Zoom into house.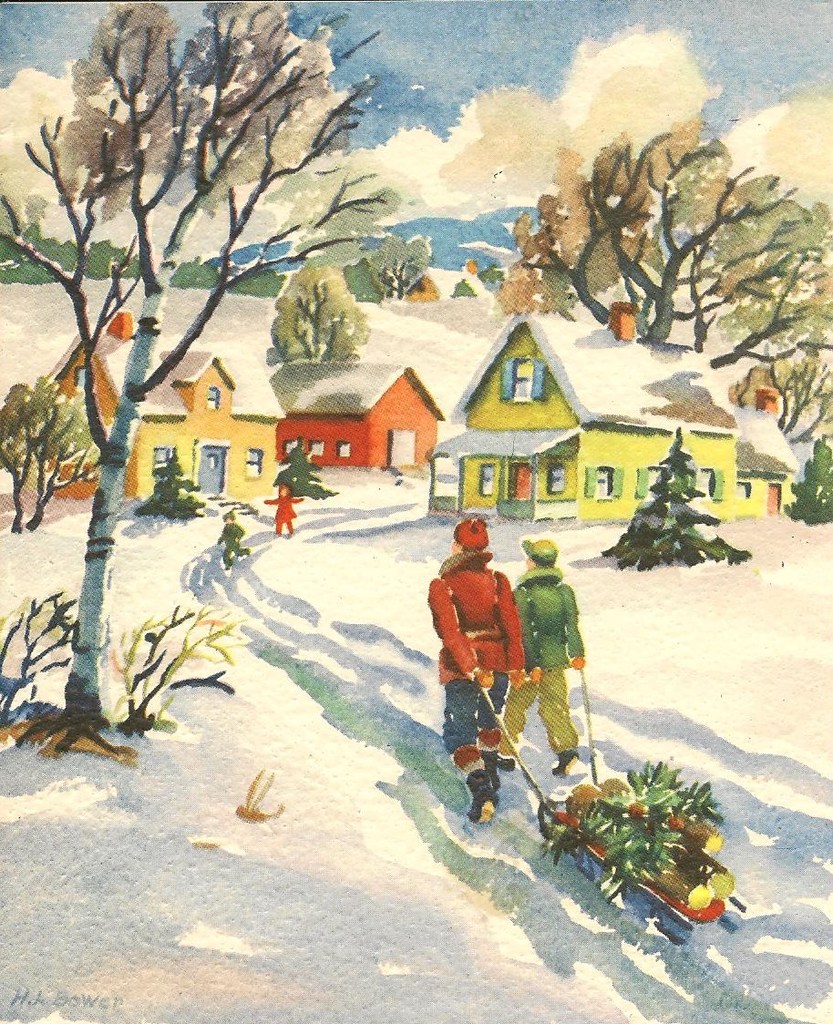
Zoom target: {"left": 263, "top": 360, "right": 446, "bottom": 478}.
